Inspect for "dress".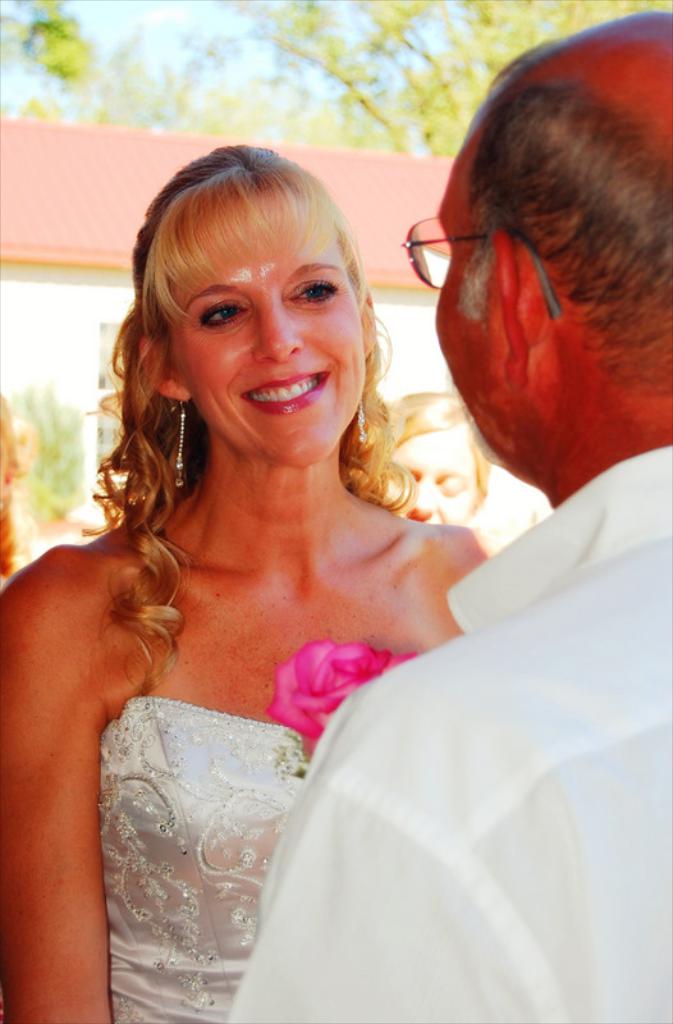
Inspection: {"x1": 93, "y1": 691, "x2": 307, "y2": 1023}.
